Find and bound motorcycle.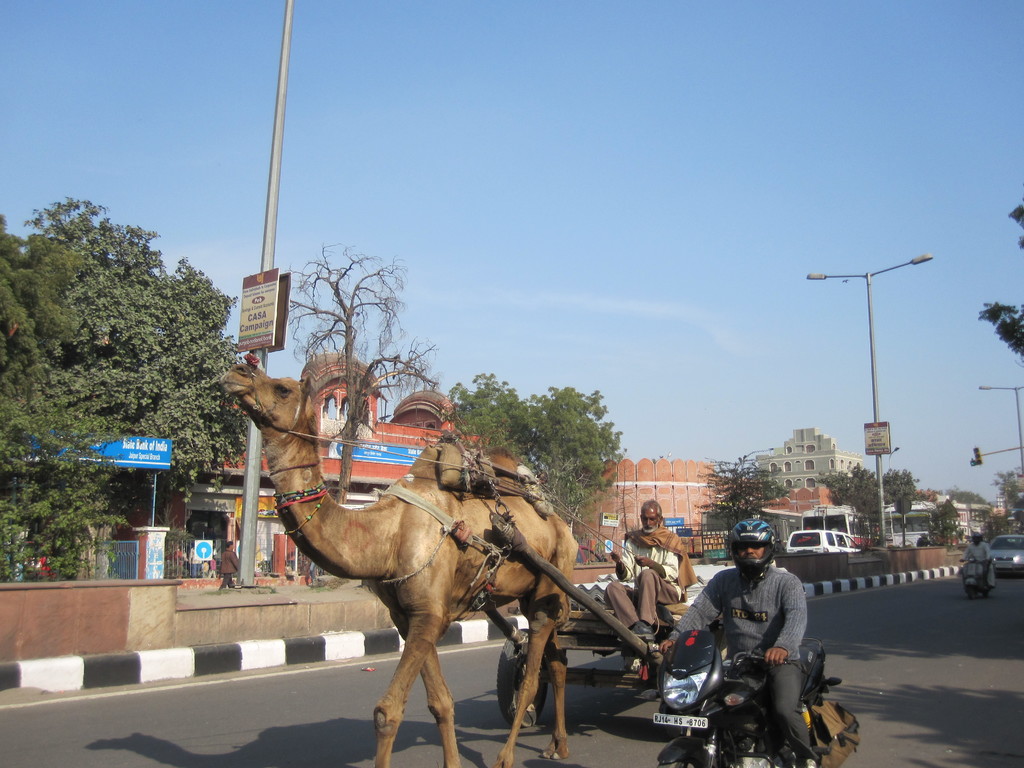
Bound: rect(627, 591, 852, 758).
